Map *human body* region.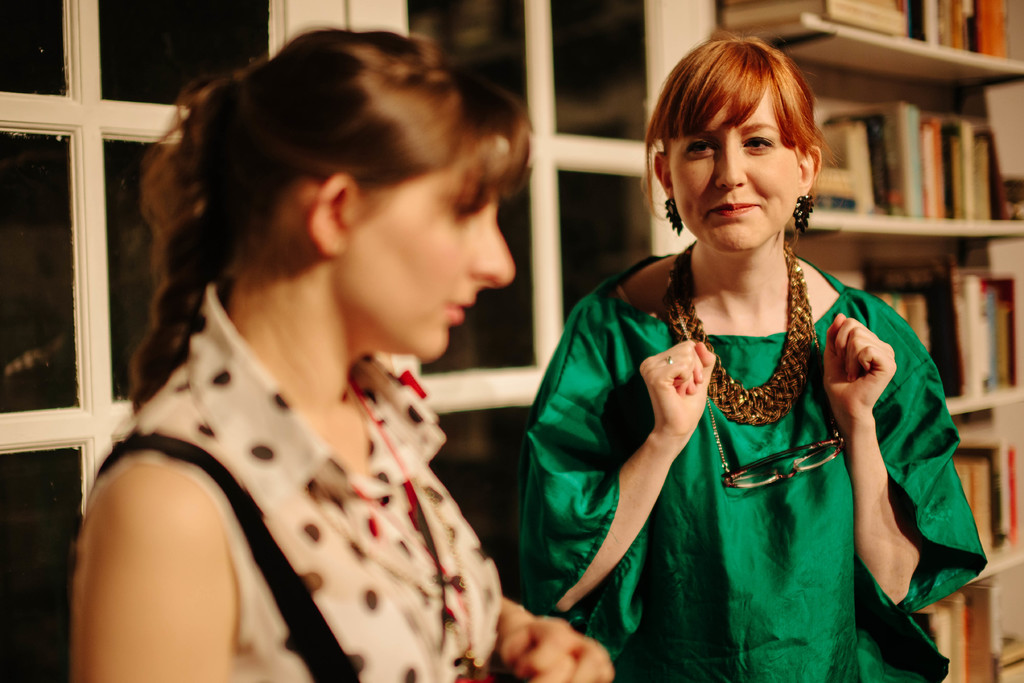
Mapped to {"left": 516, "top": 65, "right": 951, "bottom": 667}.
